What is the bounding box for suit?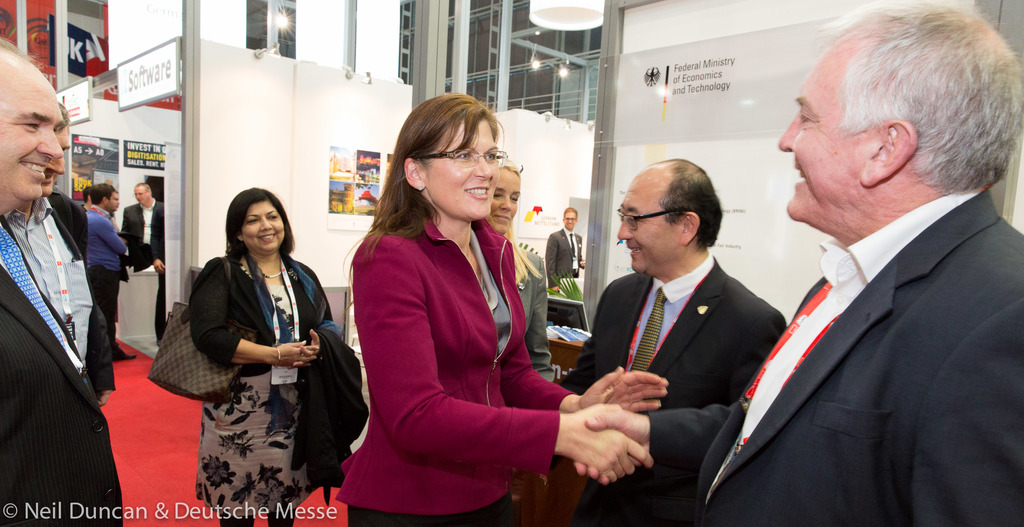
region(0, 216, 120, 526).
